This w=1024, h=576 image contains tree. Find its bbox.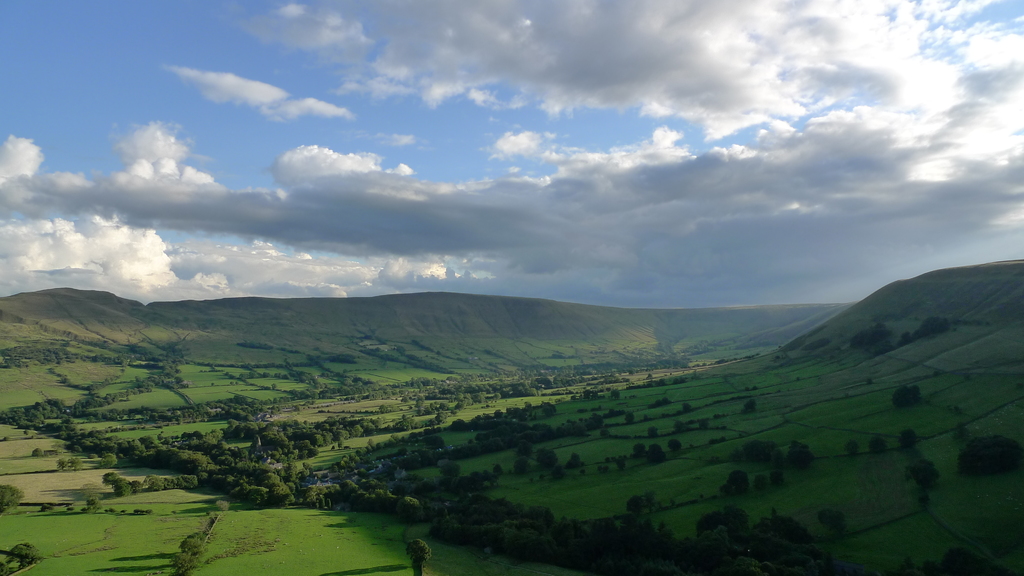
crop(513, 454, 531, 473).
